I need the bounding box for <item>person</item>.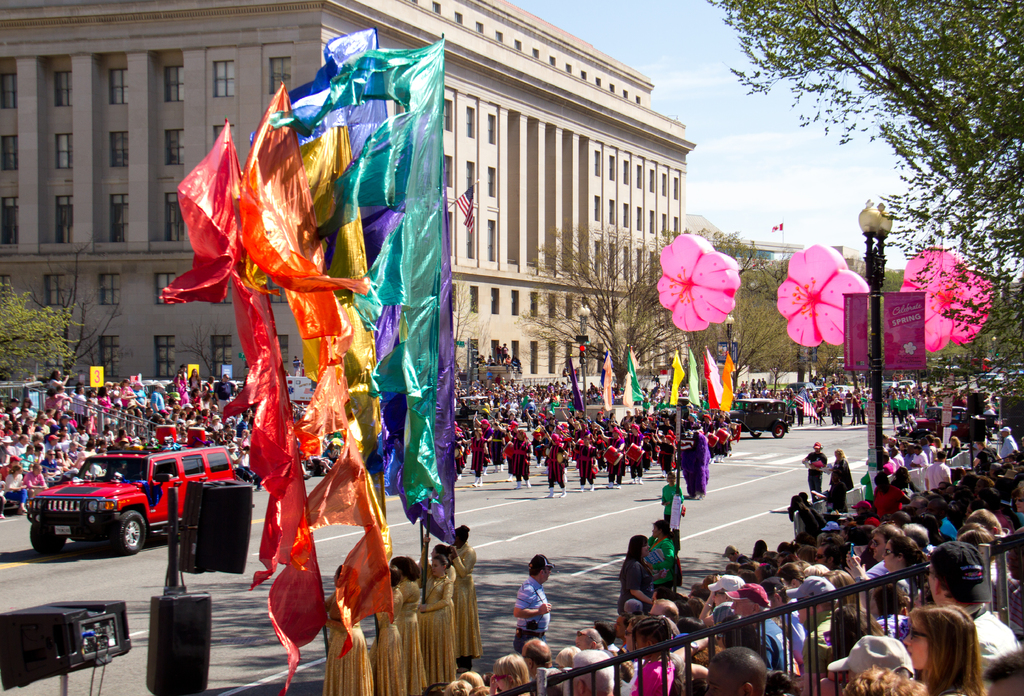
Here it is: detection(645, 436, 649, 473).
